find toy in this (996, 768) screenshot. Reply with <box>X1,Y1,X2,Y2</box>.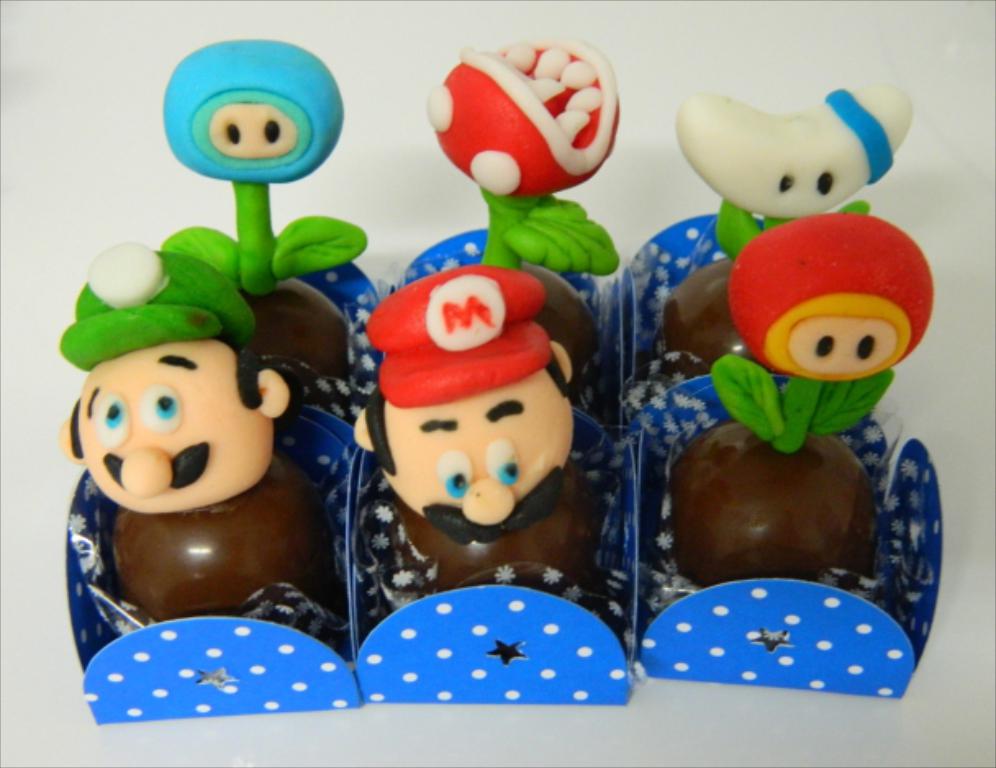
<box>672,79,919,219</box>.
